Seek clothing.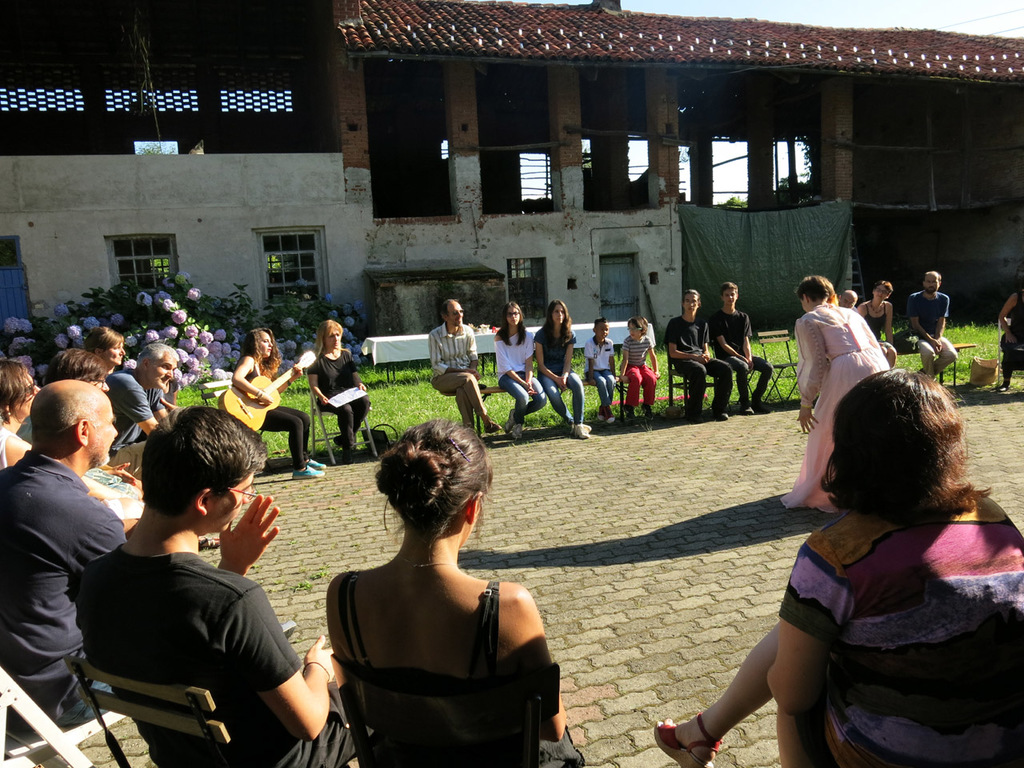
670:312:730:422.
